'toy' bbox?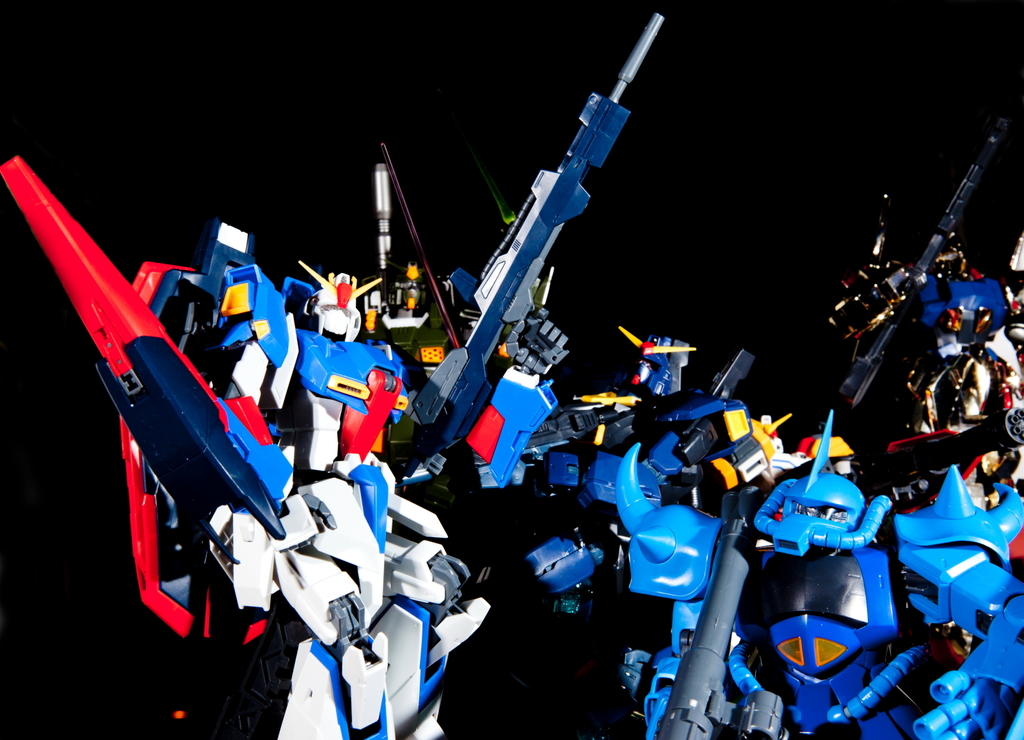
<box>525,349,1023,739</box>
